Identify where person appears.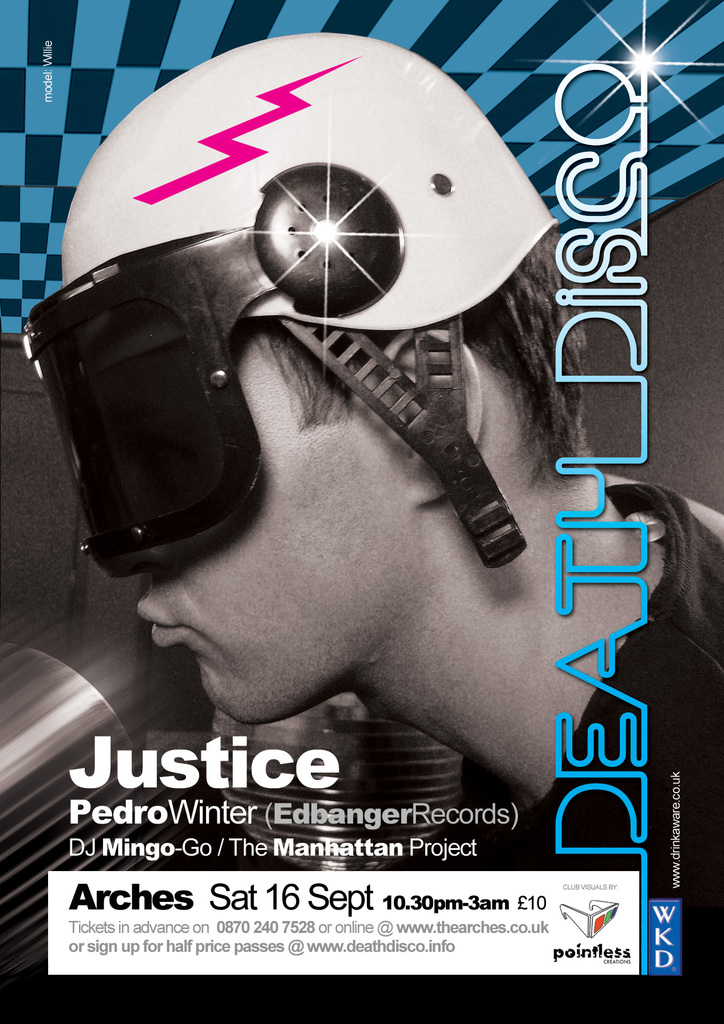
Appears at x1=13, y1=31, x2=723, y2=1023.
